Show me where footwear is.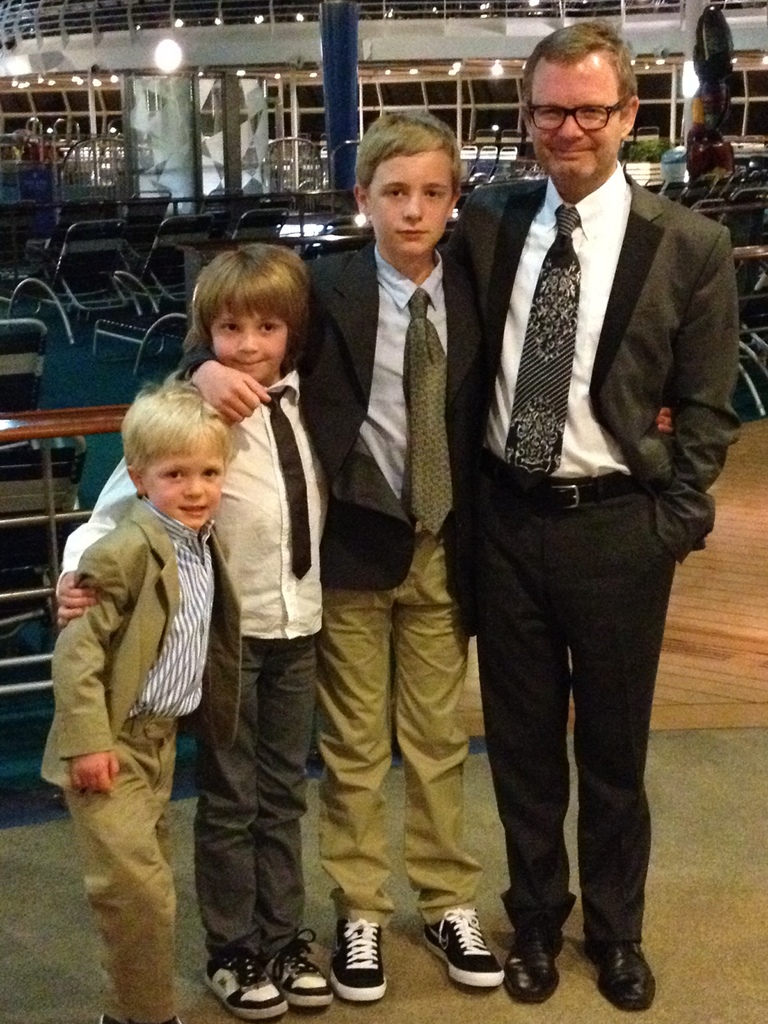
footwear is at <region>432, 906, 522, 993</region>.
